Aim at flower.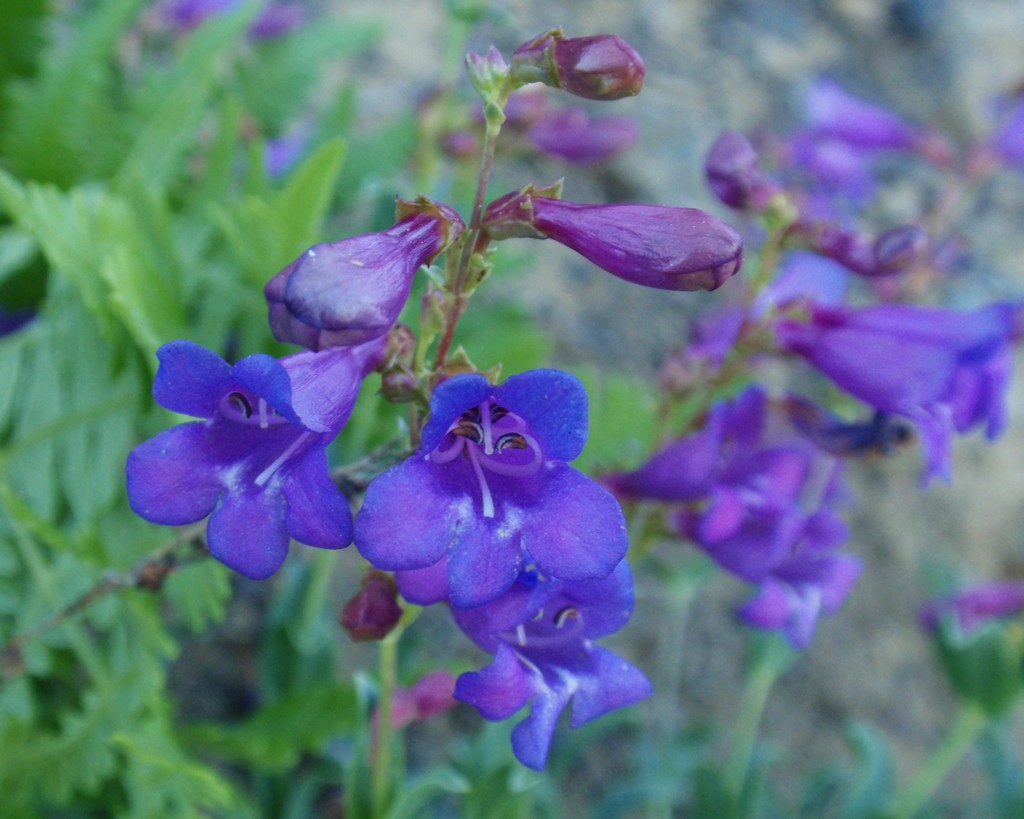
Aimed at [452, 560, 655, 773].
